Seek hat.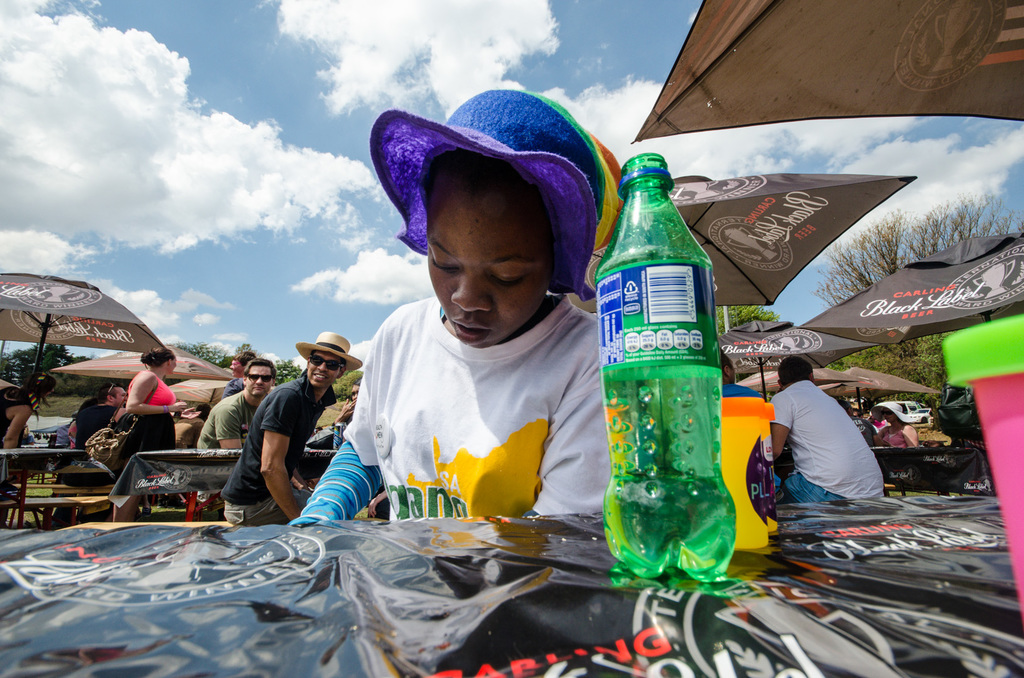
(left=370, top=81, right=619, bottom=303).
